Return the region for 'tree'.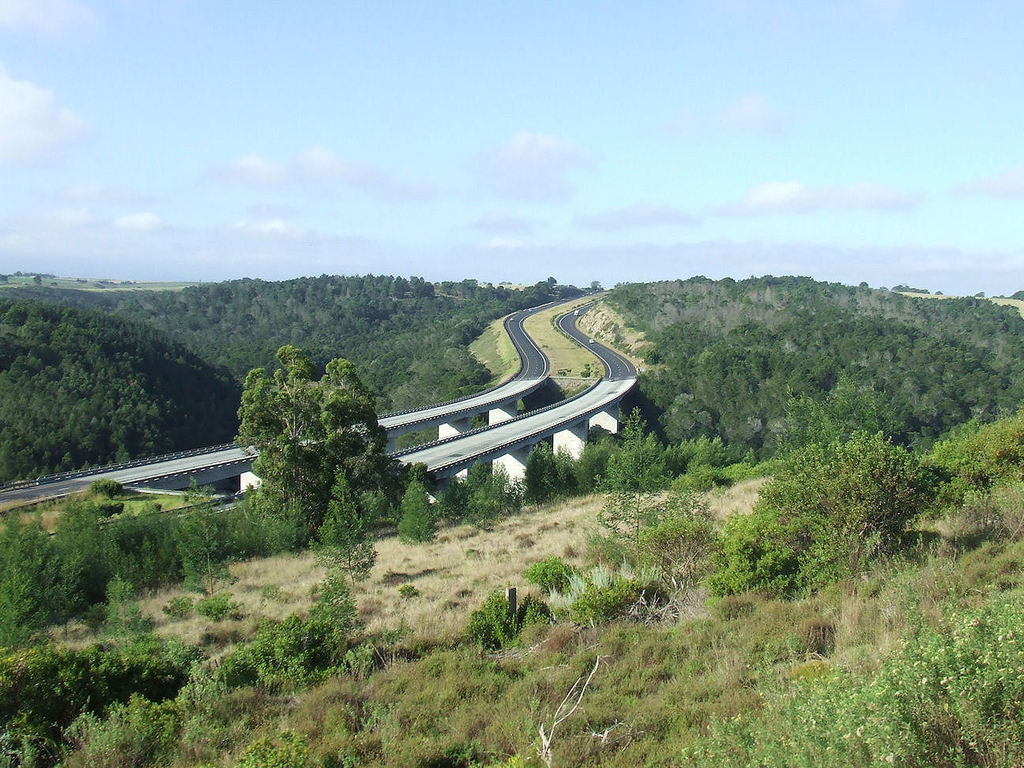
{"left": 922, "top": 400, "right": 1023, "bottom": 509}.
